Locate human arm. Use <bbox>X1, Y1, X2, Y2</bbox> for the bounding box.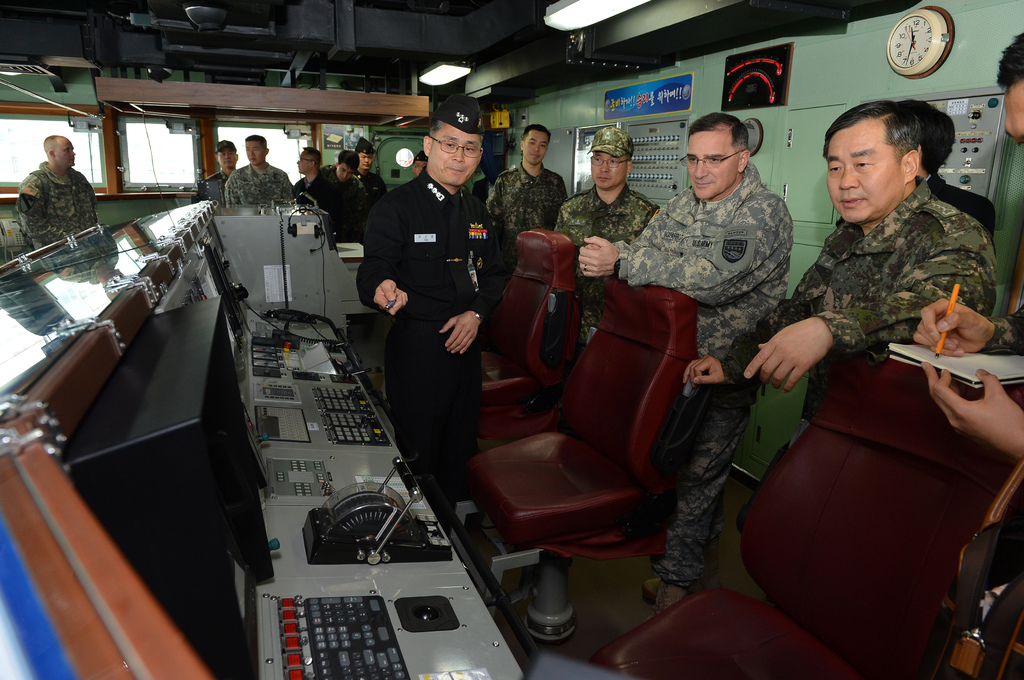
<bbox>18, 171, 68, 245</bbox>.
